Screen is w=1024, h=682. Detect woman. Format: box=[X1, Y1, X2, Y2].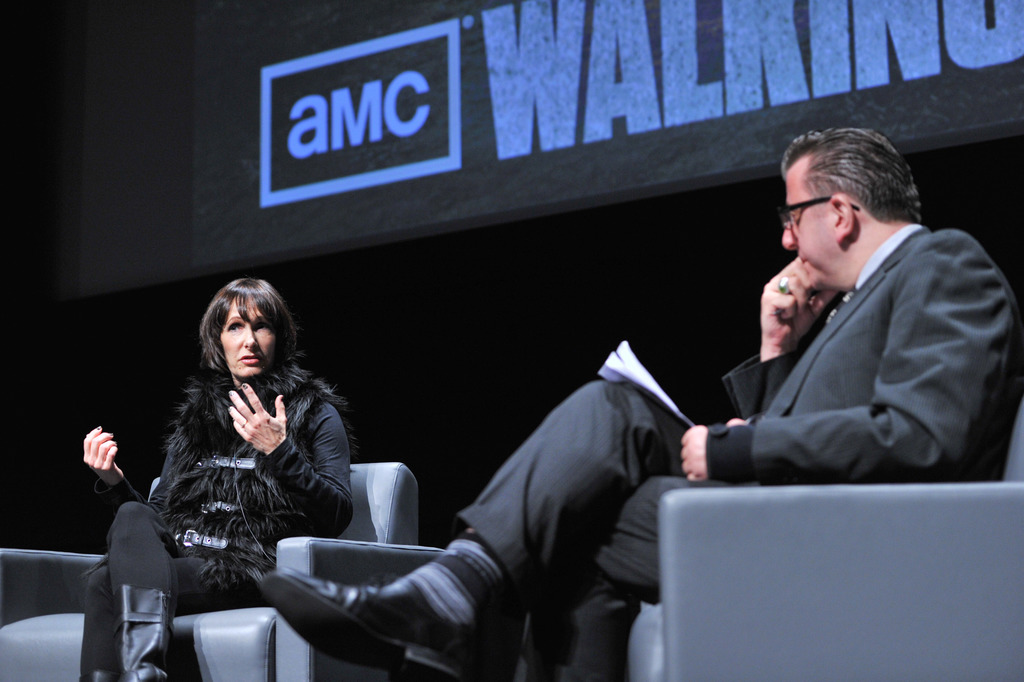
box=[118, 268, 365, 619].
